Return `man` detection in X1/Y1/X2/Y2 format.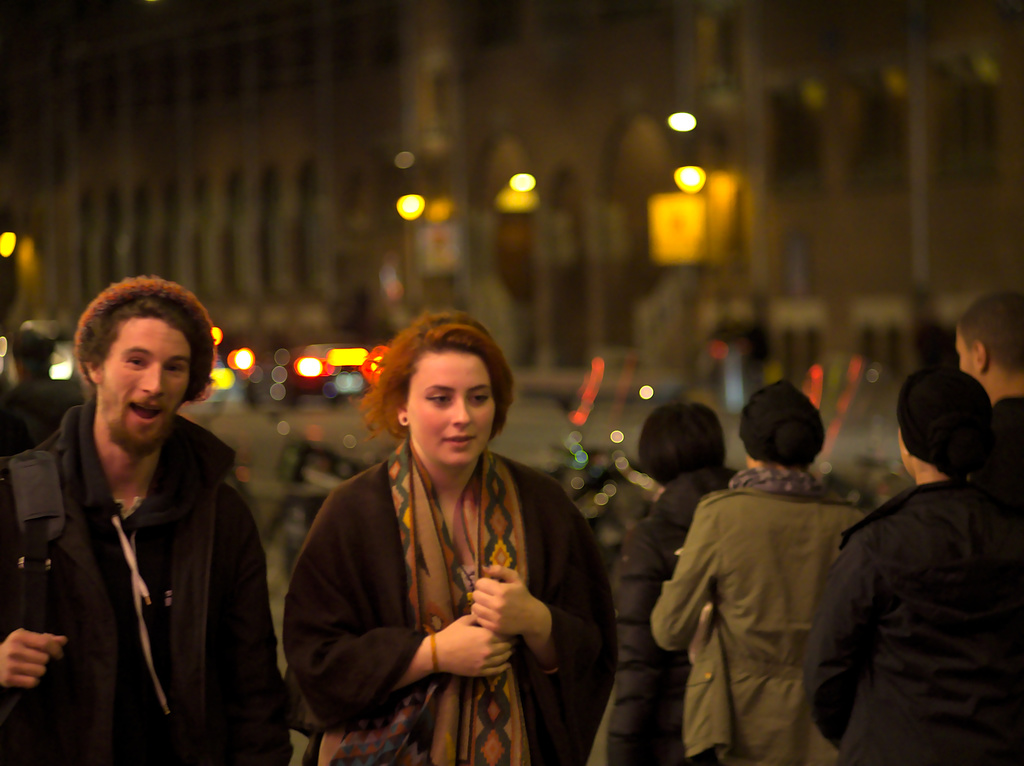
959/290/1023/495.
